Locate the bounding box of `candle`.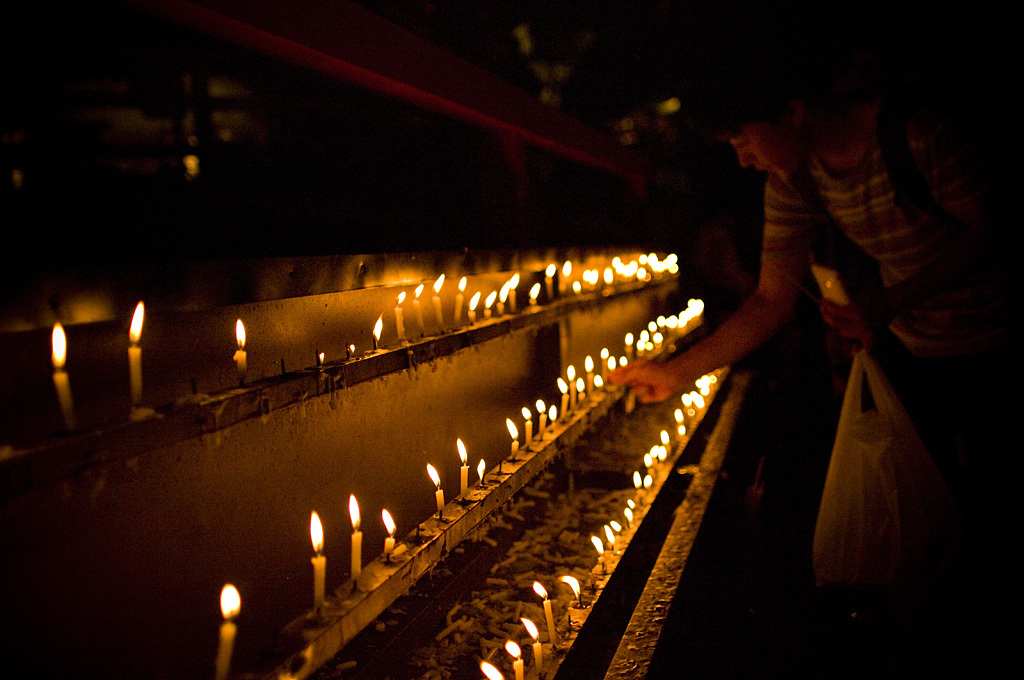
Bounding box: {"left": 374, "top": 315, "right": 382, "bottom": 347}.
